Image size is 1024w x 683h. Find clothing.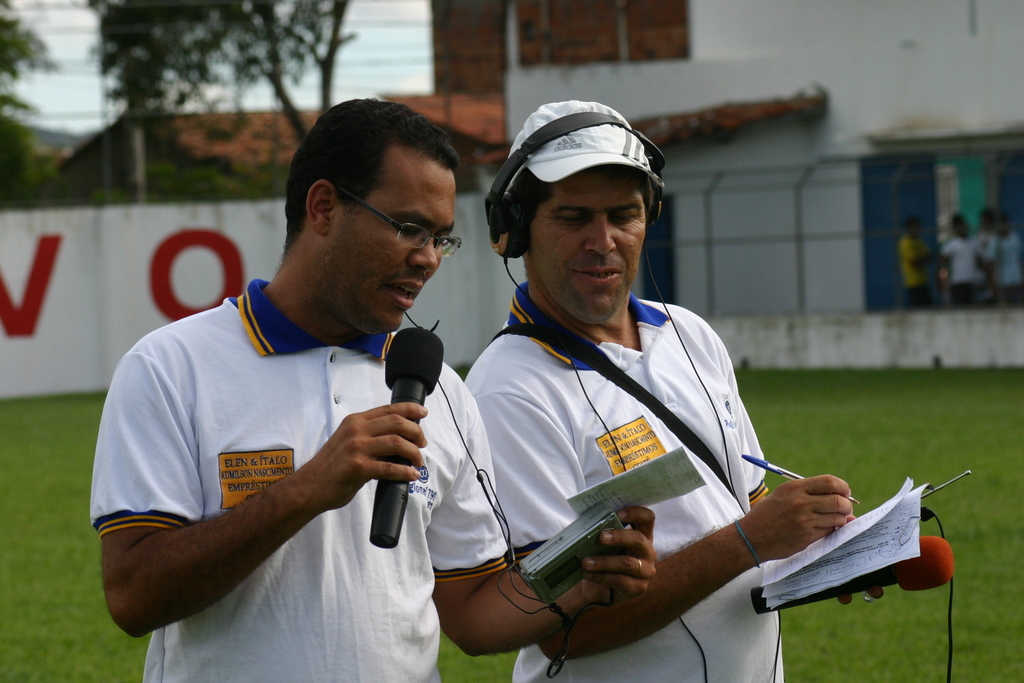
90,278,517,682.
